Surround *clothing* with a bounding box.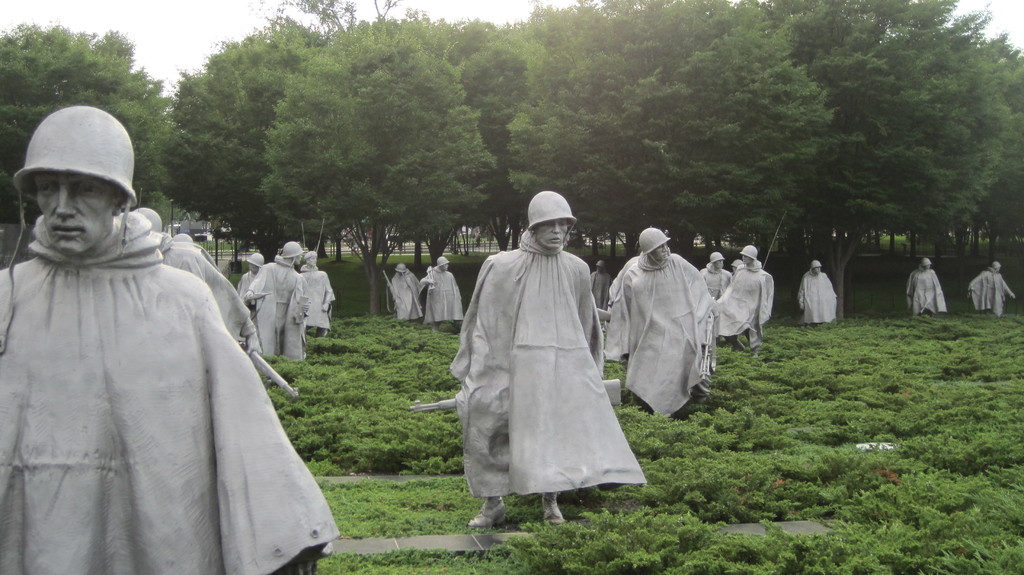
pyautogui.locateOnScreen(393, 271, 422, 315).
